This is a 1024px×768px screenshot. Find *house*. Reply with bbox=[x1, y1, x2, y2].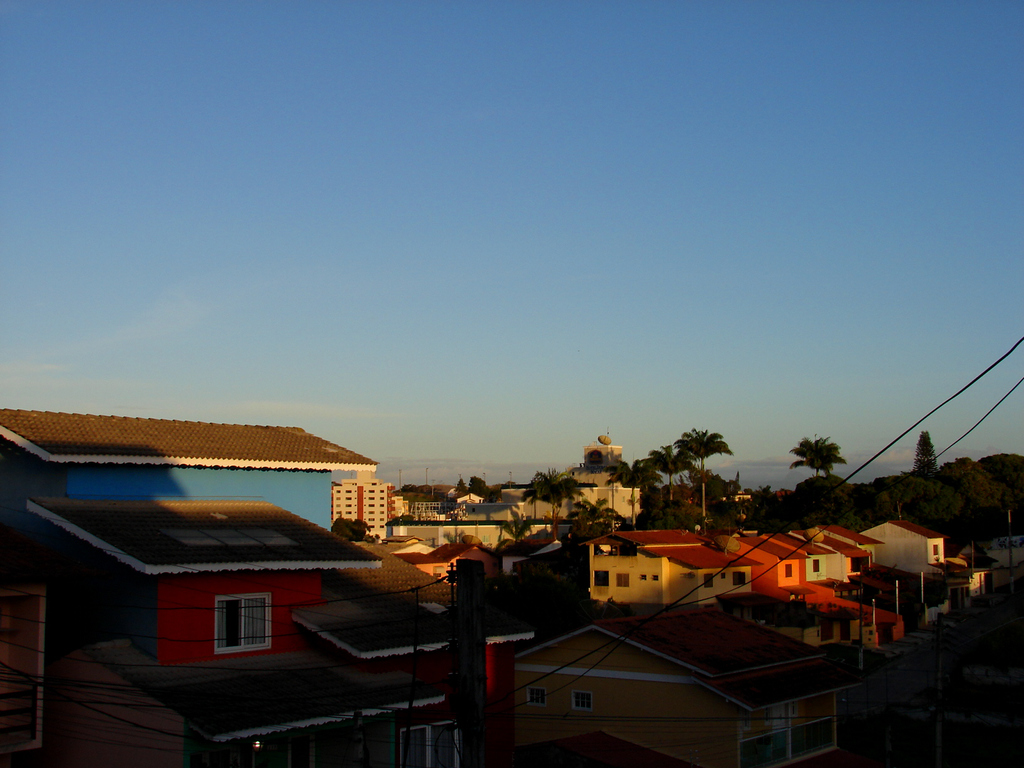
bbox=[0, 413, 477, 767].
